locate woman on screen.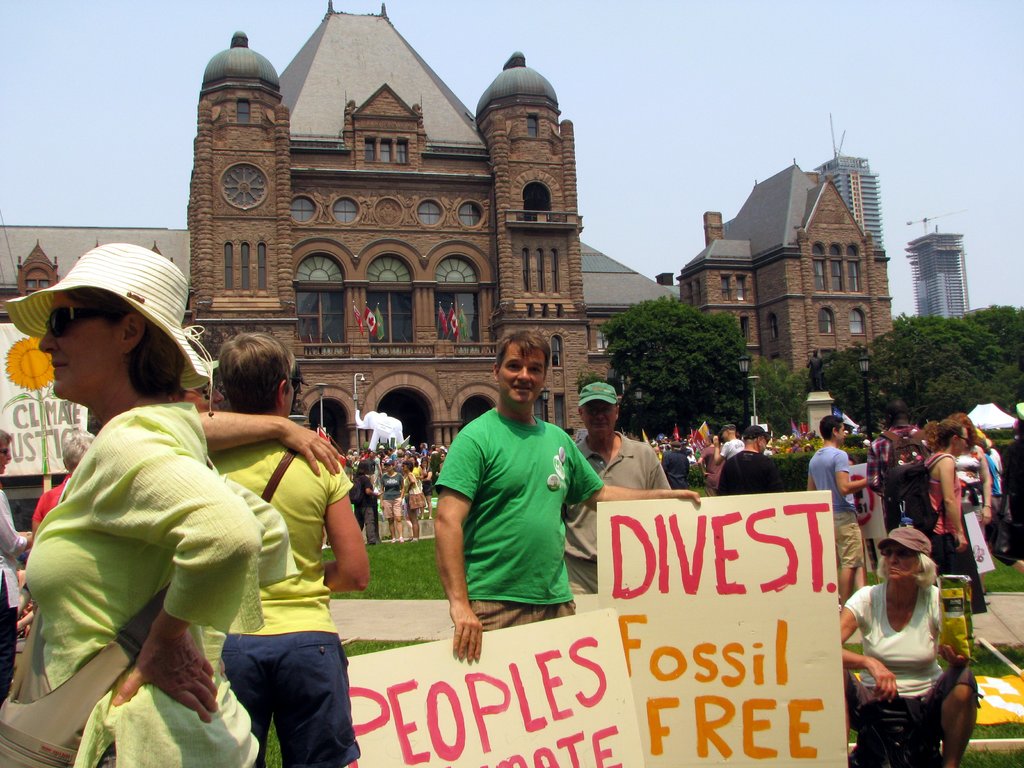
On screen at [3, 242, 301, 767].
